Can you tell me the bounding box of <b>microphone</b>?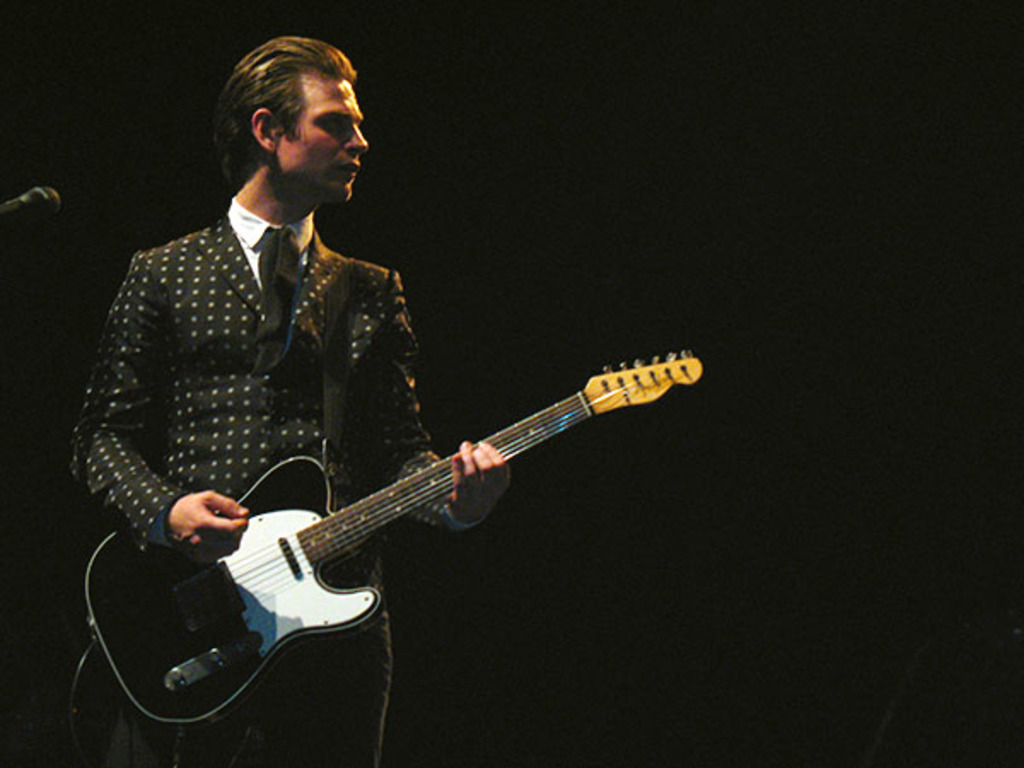
bbox=(0, 184, 61, 225).
